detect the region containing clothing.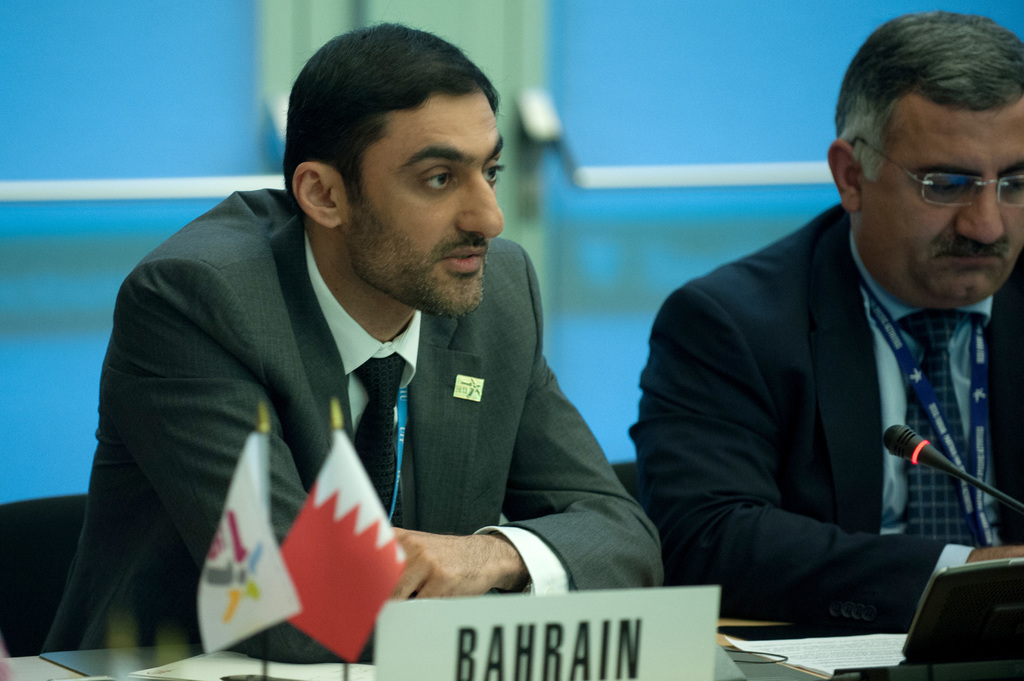
Rect(626, 197, 1023, 634).
